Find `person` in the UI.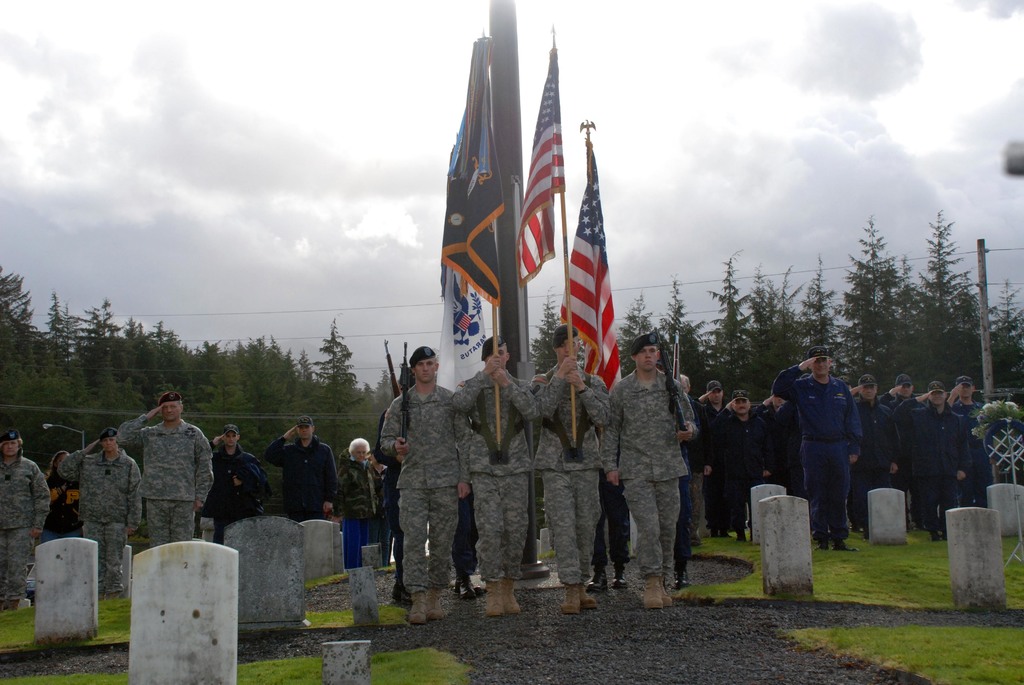
UI element at 55 421 147 594.
